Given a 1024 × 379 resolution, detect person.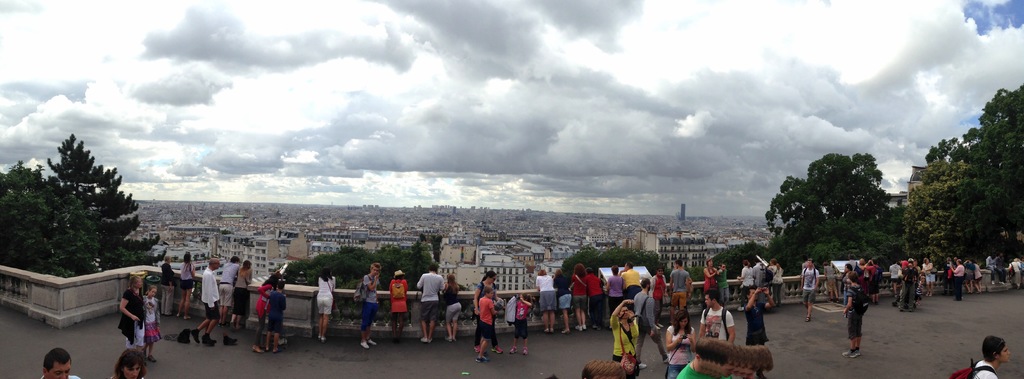
rect(109, 269, 145, 375).
